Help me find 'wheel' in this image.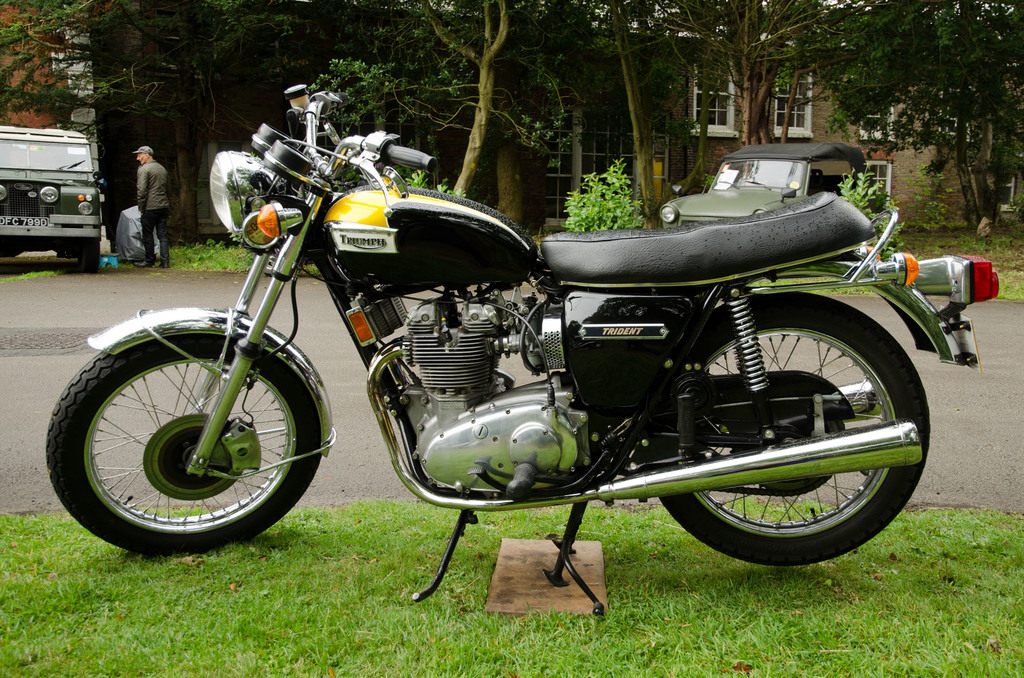
Found it: rect(77, 244, 106, 269).
